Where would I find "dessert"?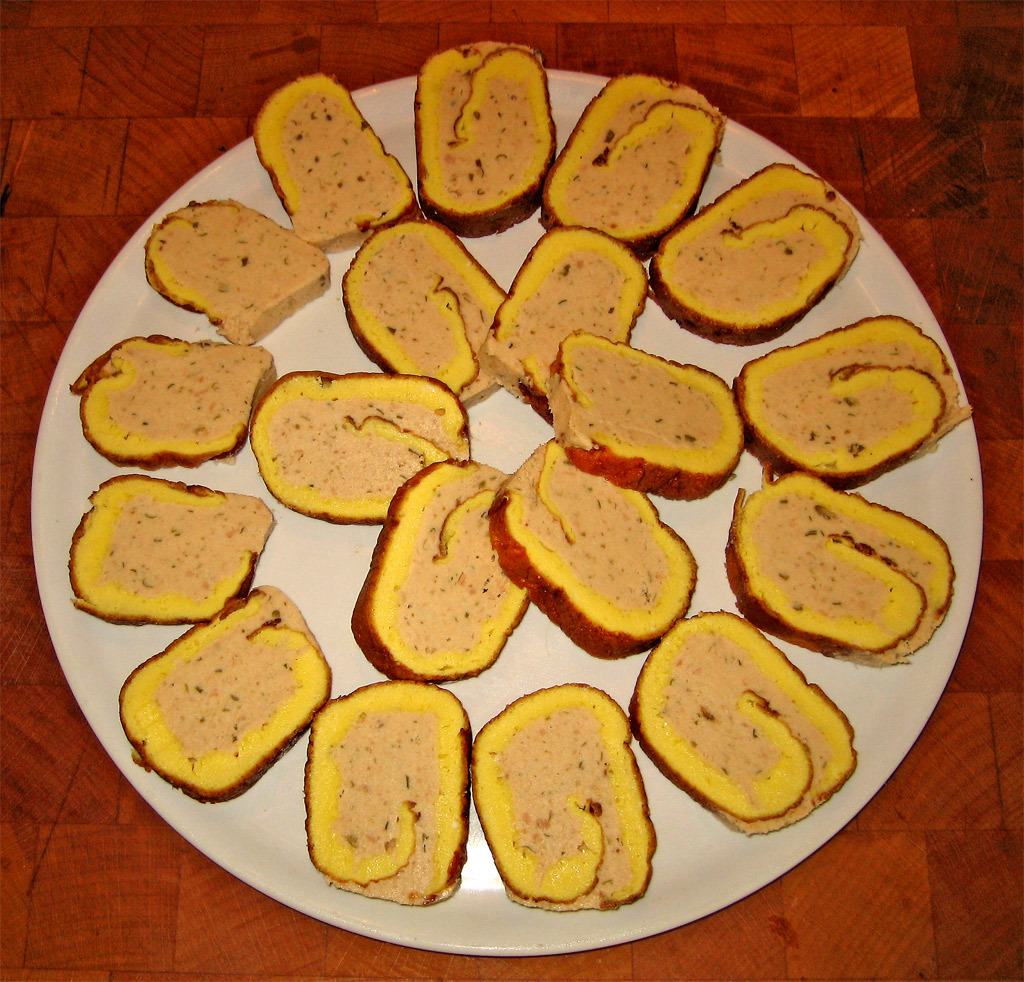
At 421, 44, 559, 235.
